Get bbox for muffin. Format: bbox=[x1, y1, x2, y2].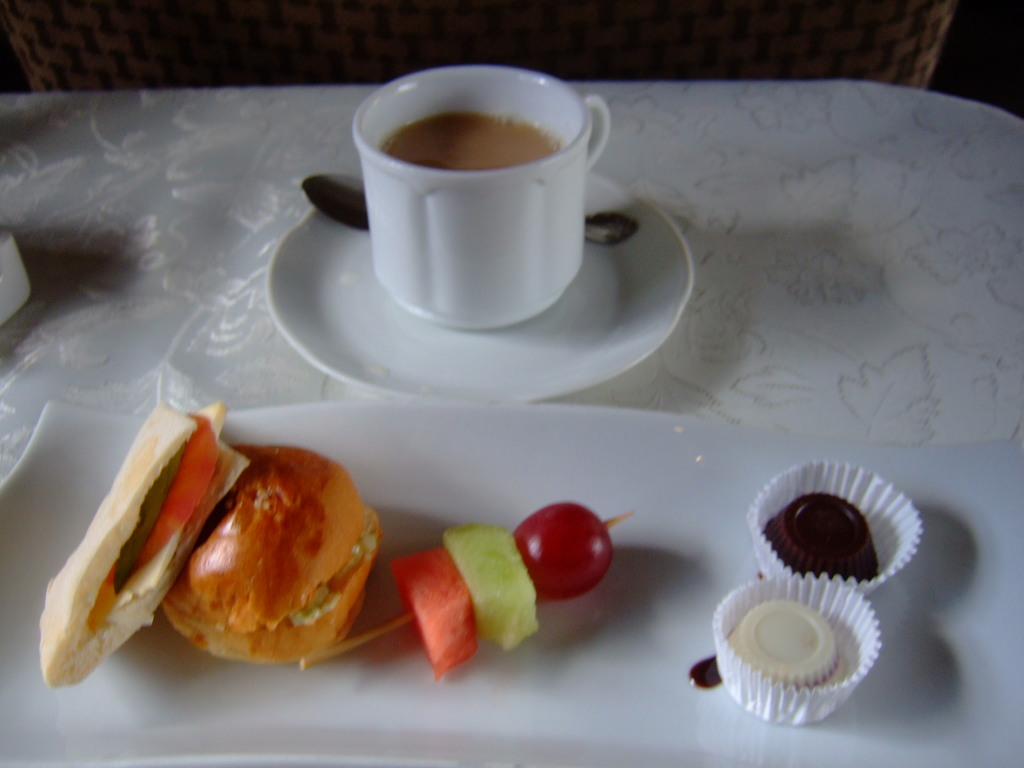
bbox=[747, 459, 923, 596].
